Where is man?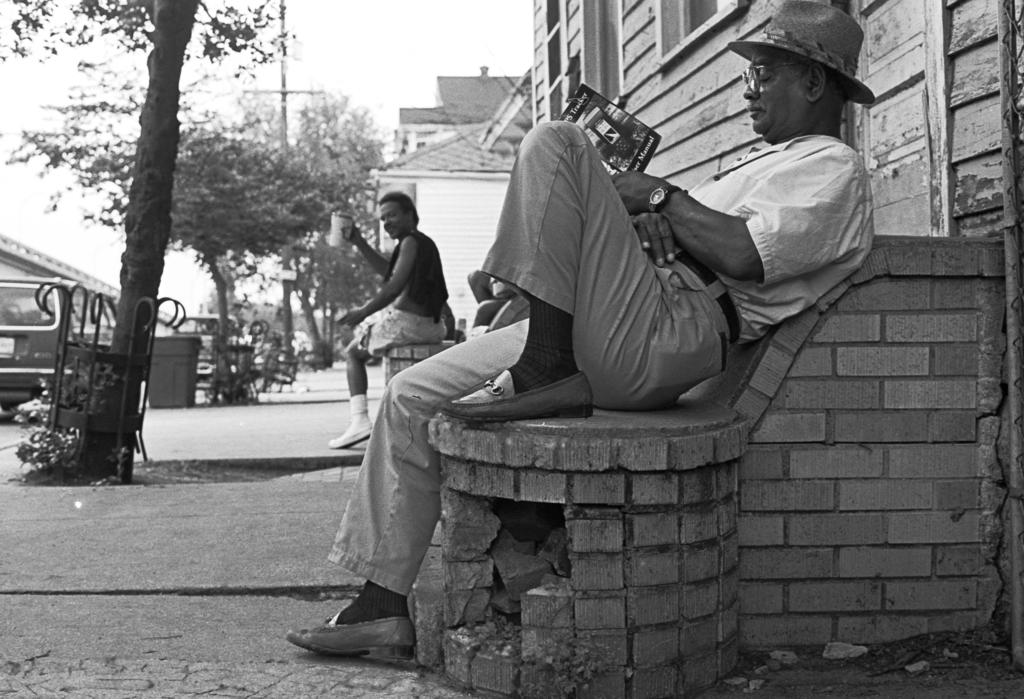
detection(331, 177, 454, 414).
